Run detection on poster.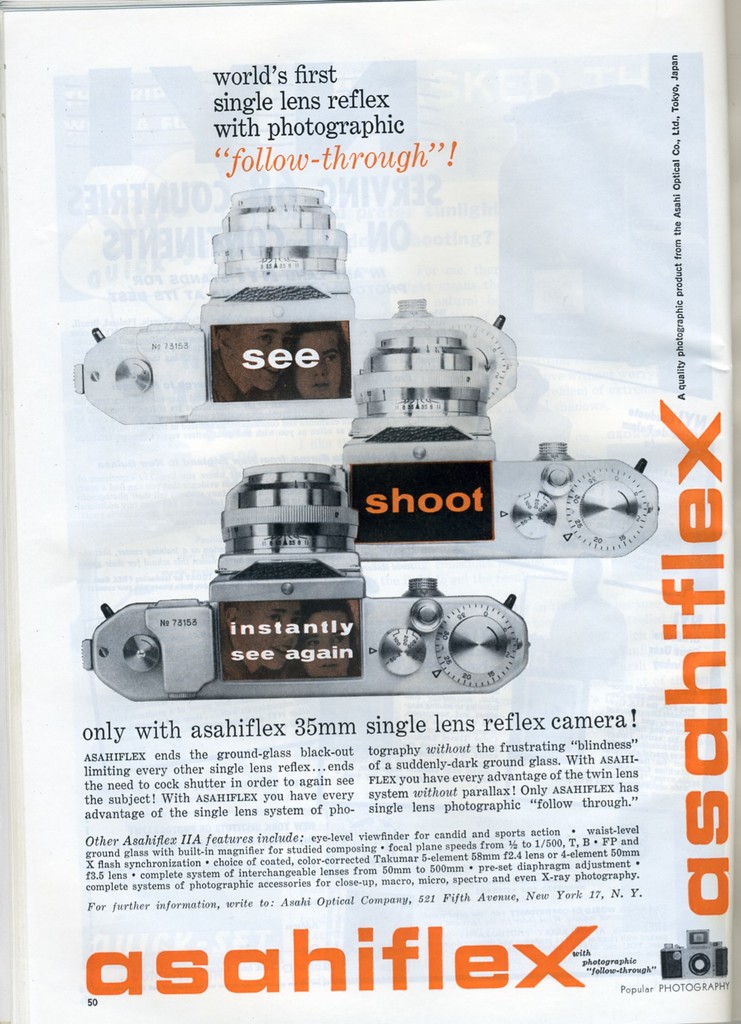
Result: (x1=0, y1=3, x2=740, y2=1023).
